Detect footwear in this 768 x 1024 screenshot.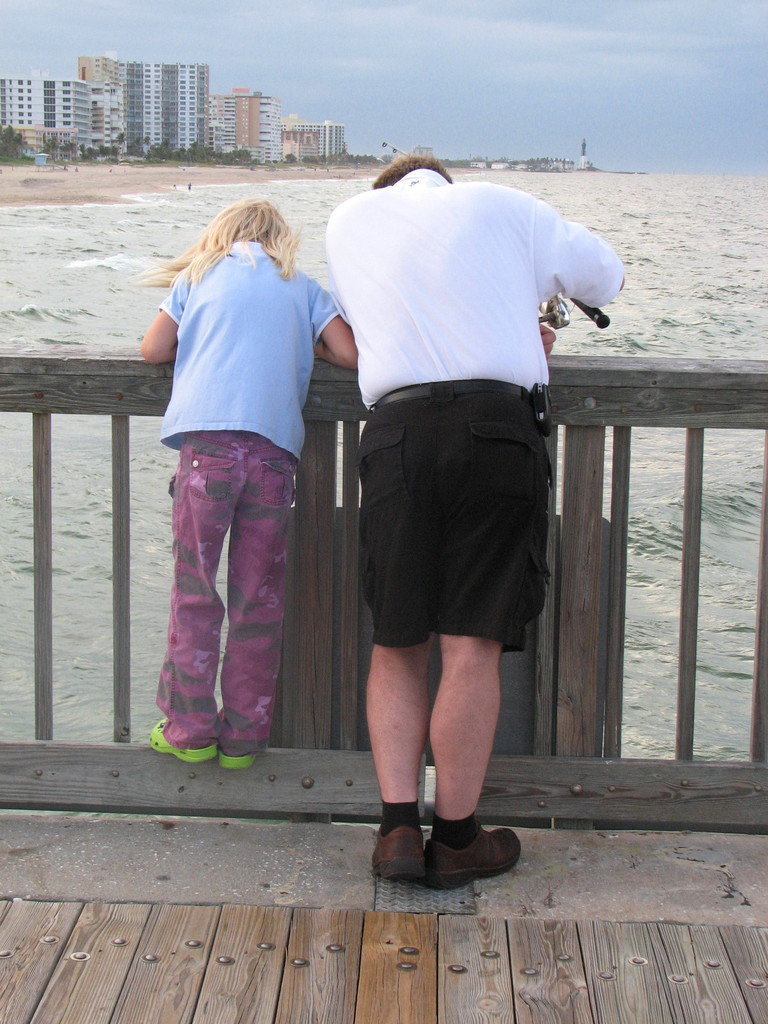
Detection: box=[219, 751, 257, 767].
